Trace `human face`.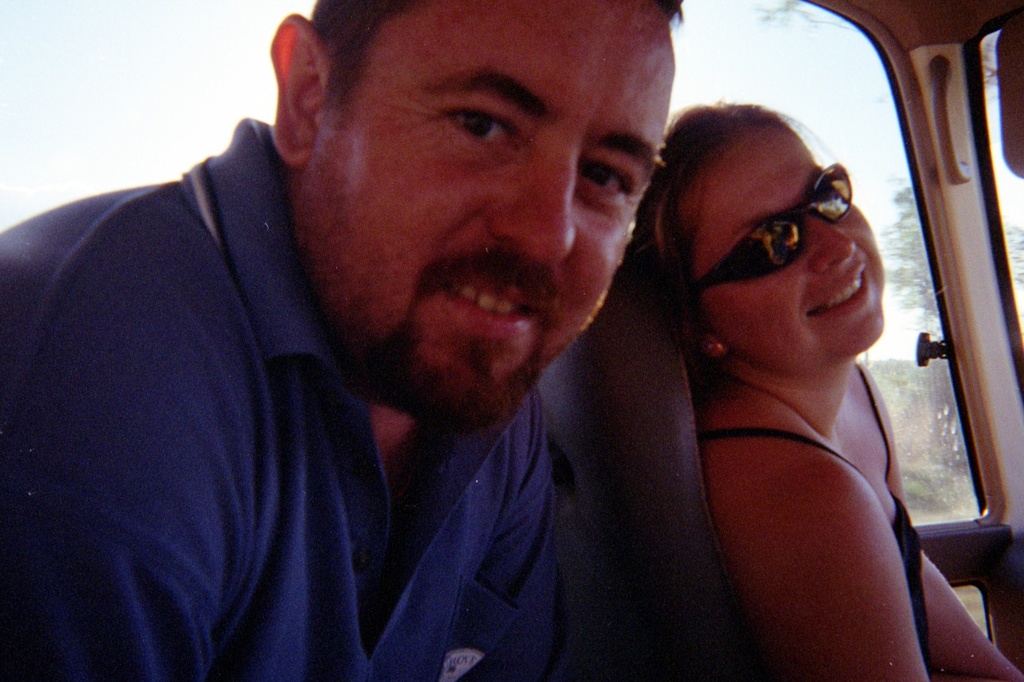
Traced to rect(688, 126, 888, 356).
